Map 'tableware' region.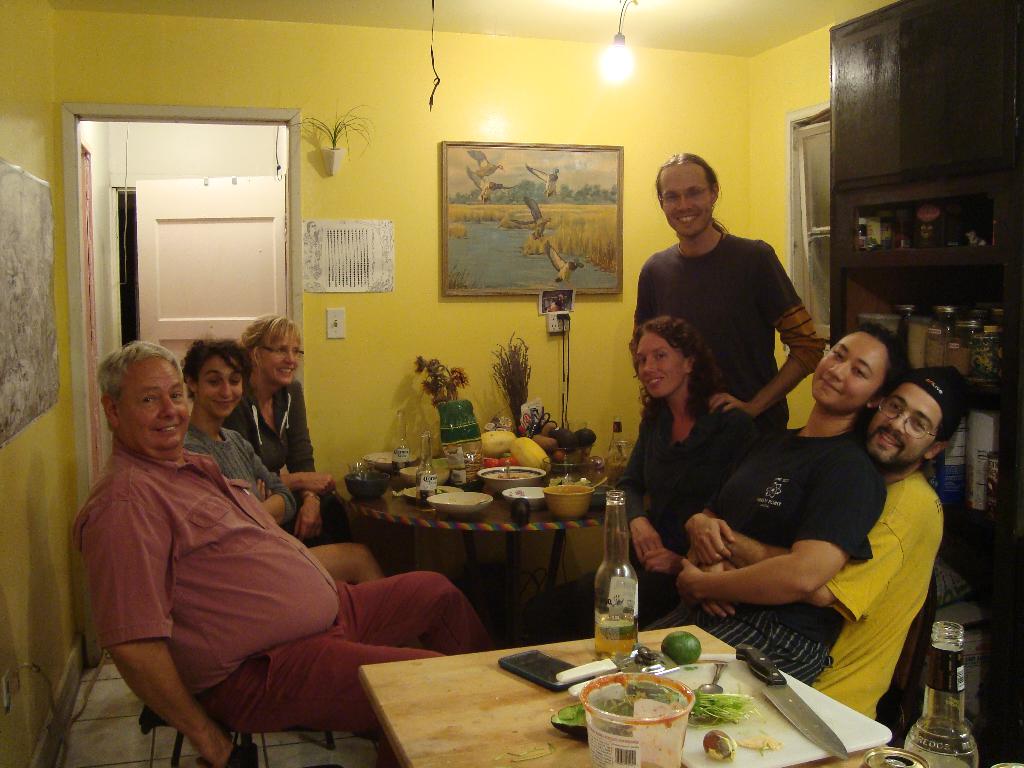
Mapped to (x1=361, y1=449, x2=417, y2=467).
